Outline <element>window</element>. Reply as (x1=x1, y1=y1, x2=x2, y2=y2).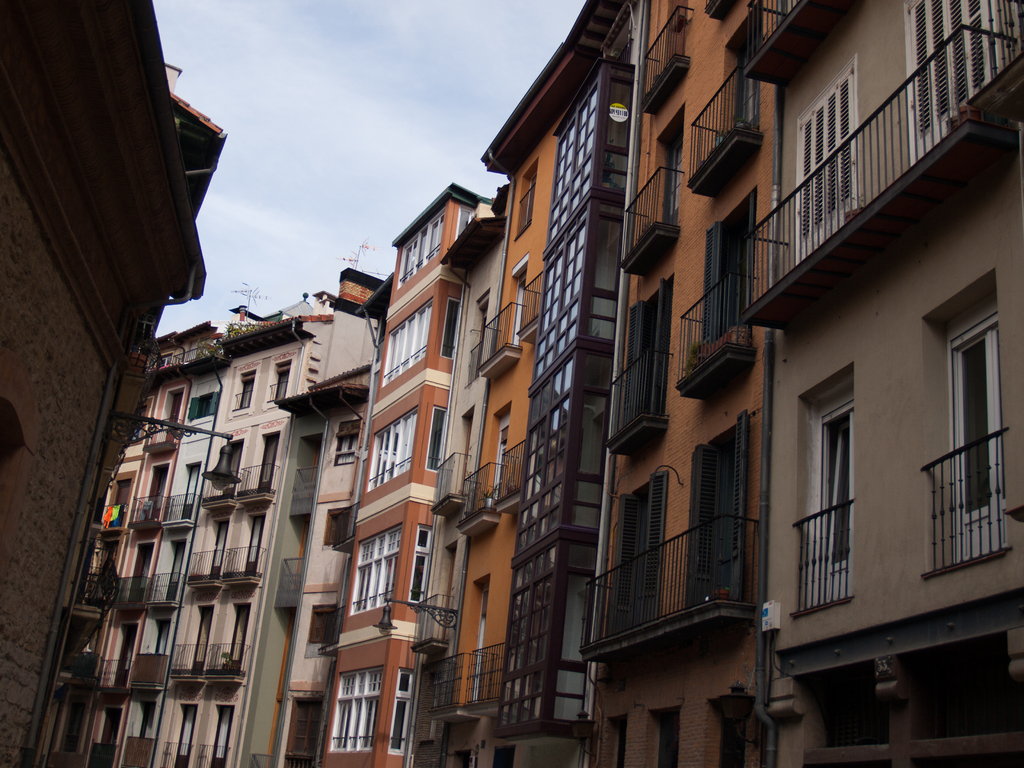
(x1=397, y1=211, x2=444, y2=287).
